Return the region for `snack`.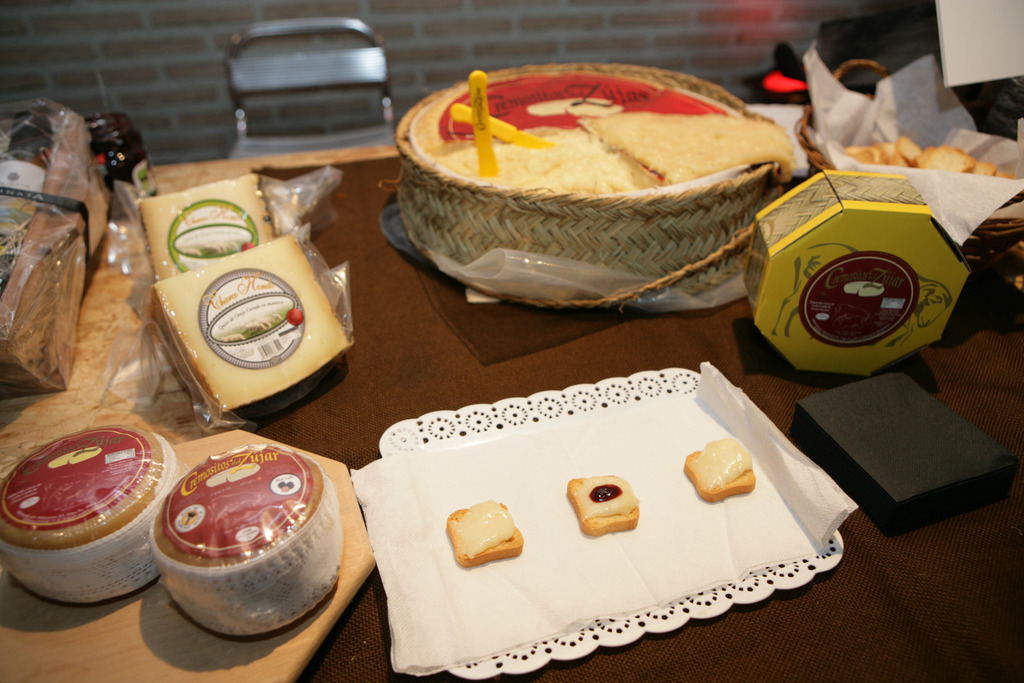
<bbox>0, 427, 175, 601</bbox>.
